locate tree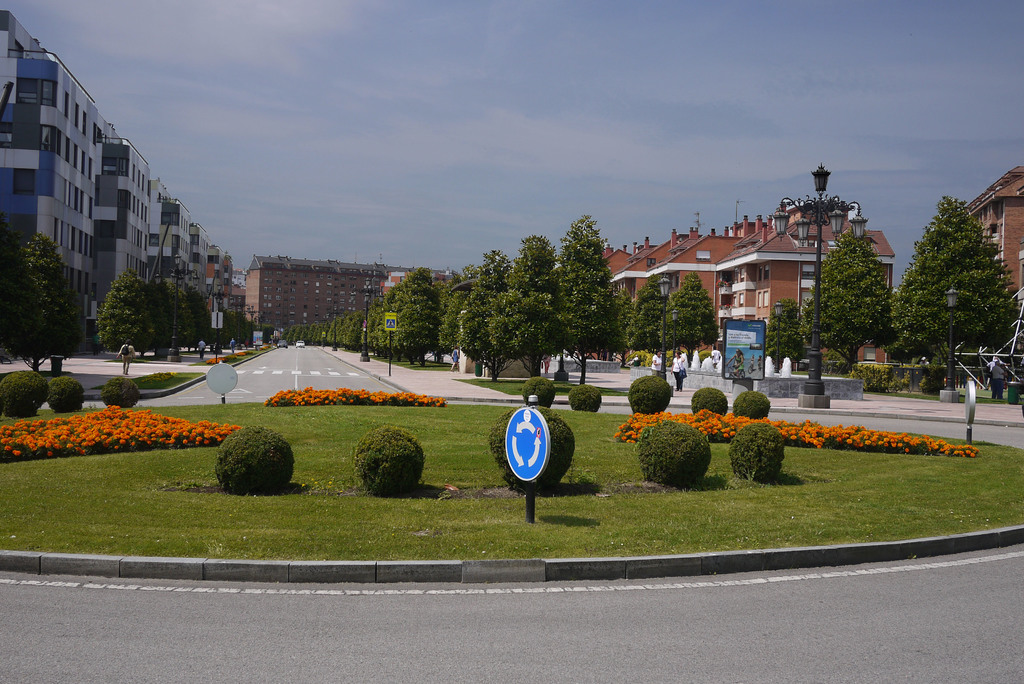
left=90, top=276, right=155, bottom=359
